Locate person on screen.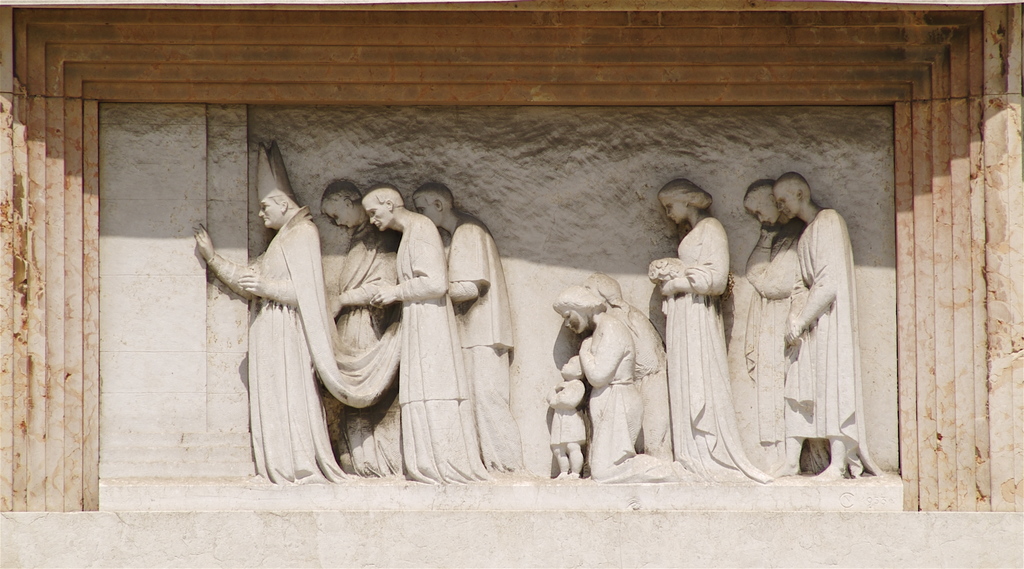
On screen at select_region(583, 273, 662, 463).
